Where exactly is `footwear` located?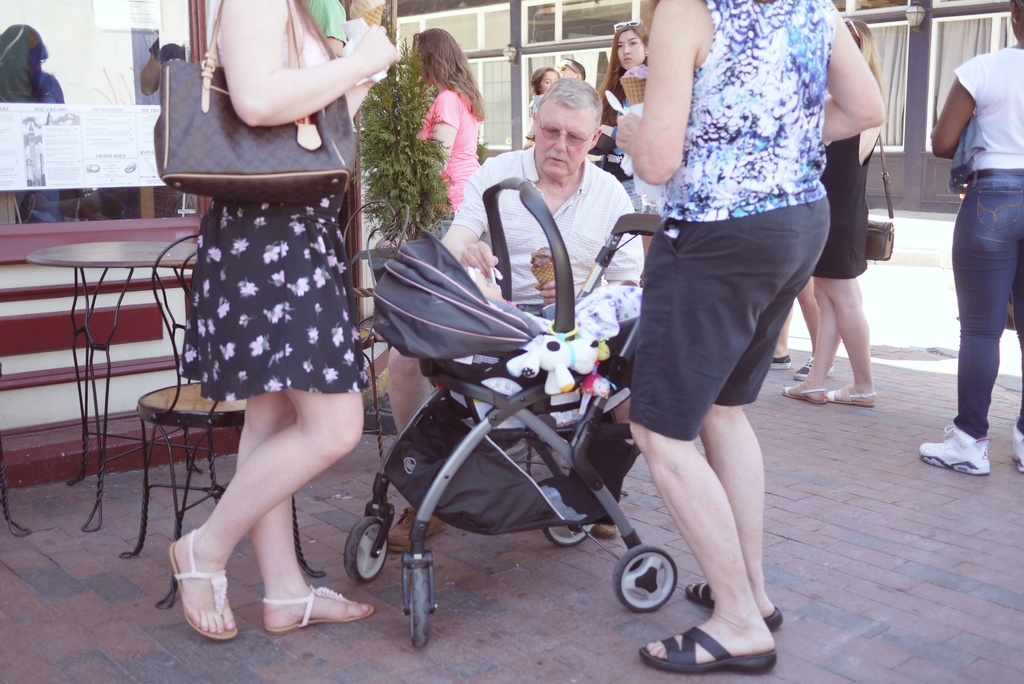
Its bounding box is left=167, top=529, right=237, bottom=641.
